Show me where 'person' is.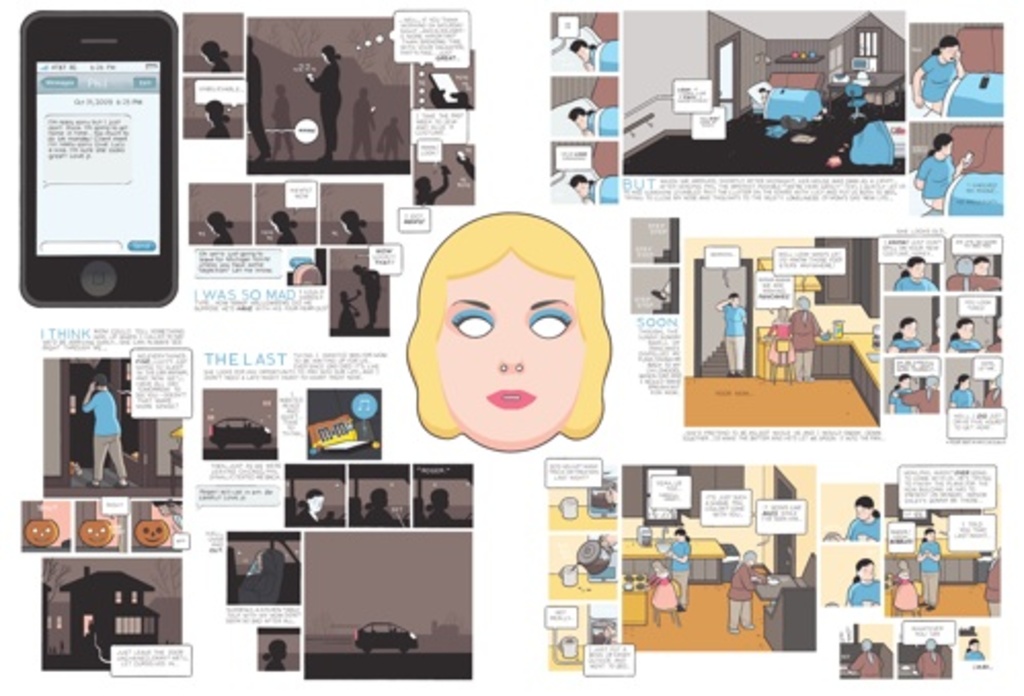
'person' is at [left=244, top=27, right=275, bottom=166].
